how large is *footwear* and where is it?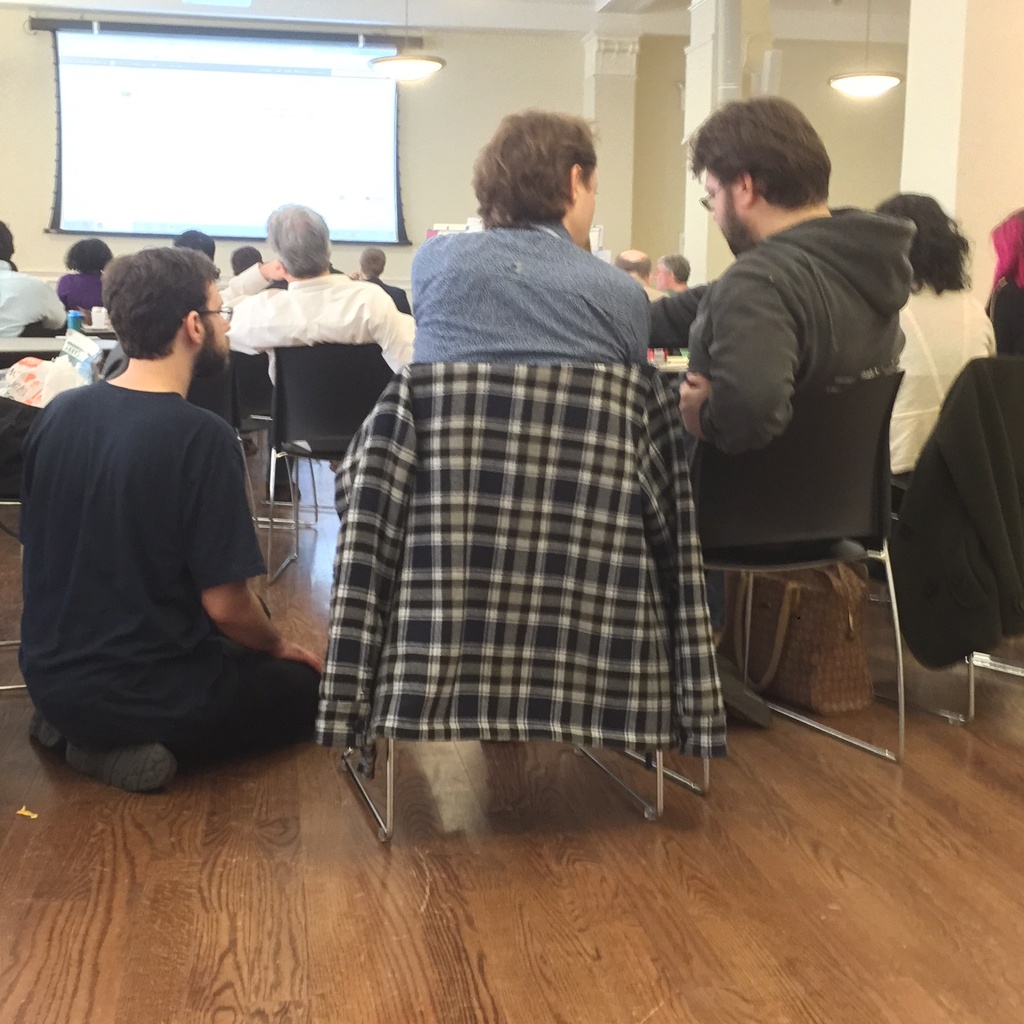
Bounding box: BBox(67, 750, 193, 796).
